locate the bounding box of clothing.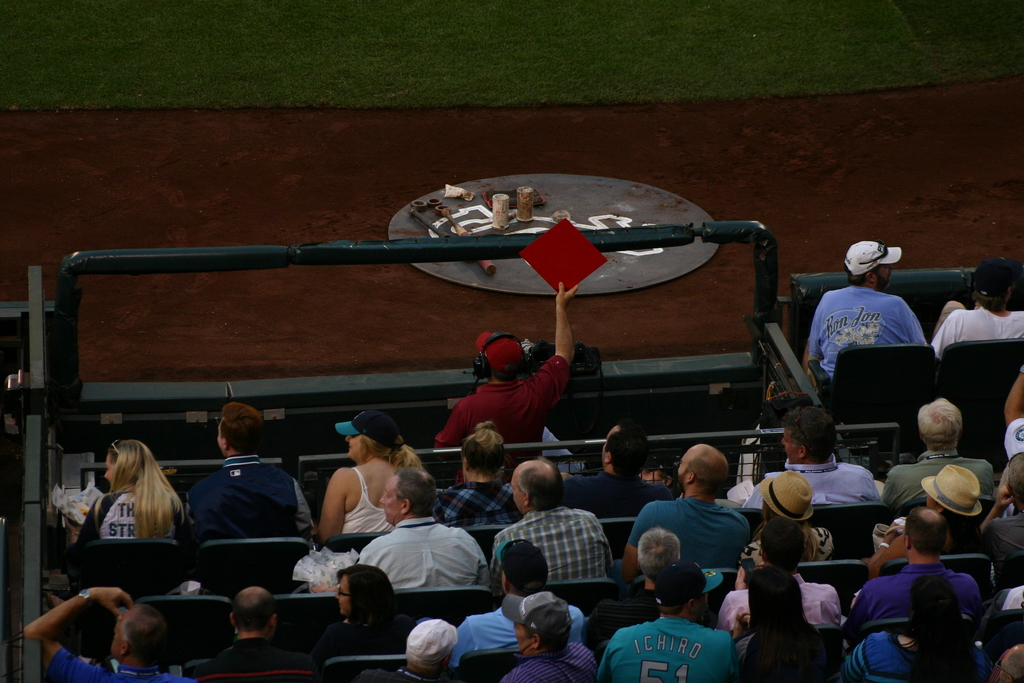
Bounding box: l=705, t=591, r=856, b=638.
